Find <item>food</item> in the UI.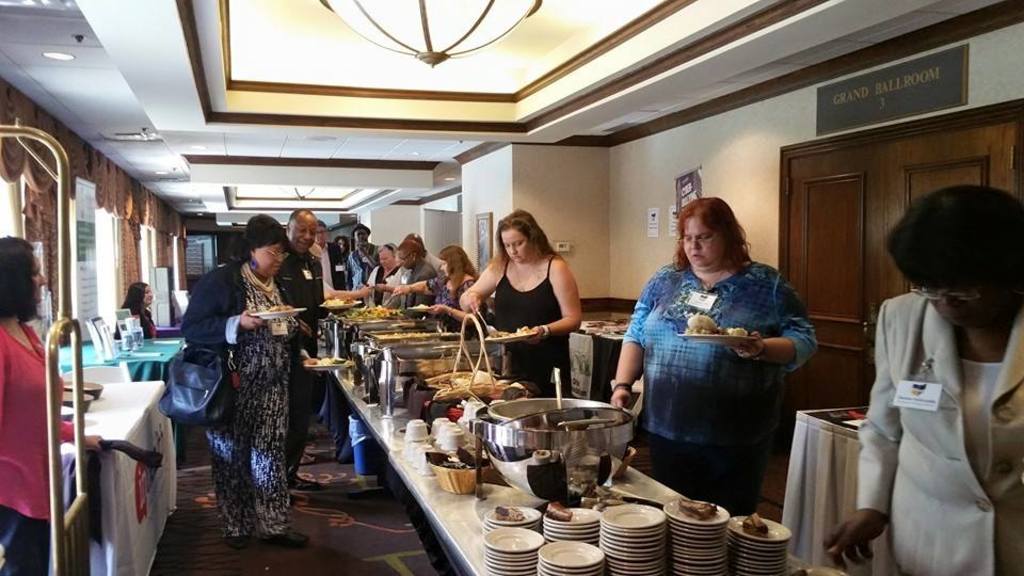
UI element at (686,310,749,335).
